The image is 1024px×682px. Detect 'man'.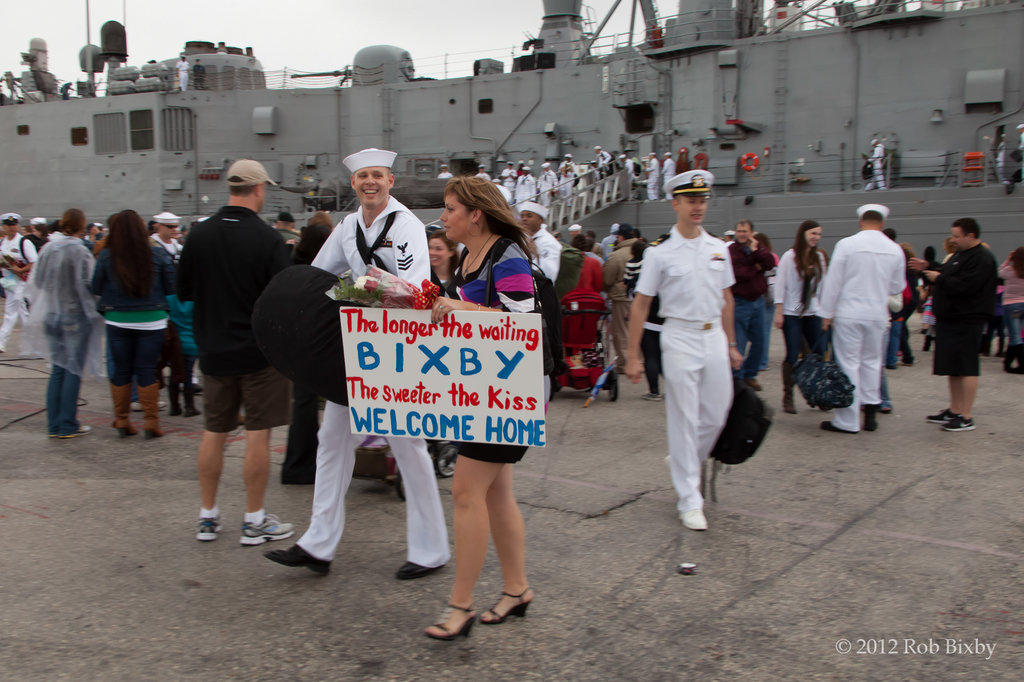
Detection: (588,160,598,180).
